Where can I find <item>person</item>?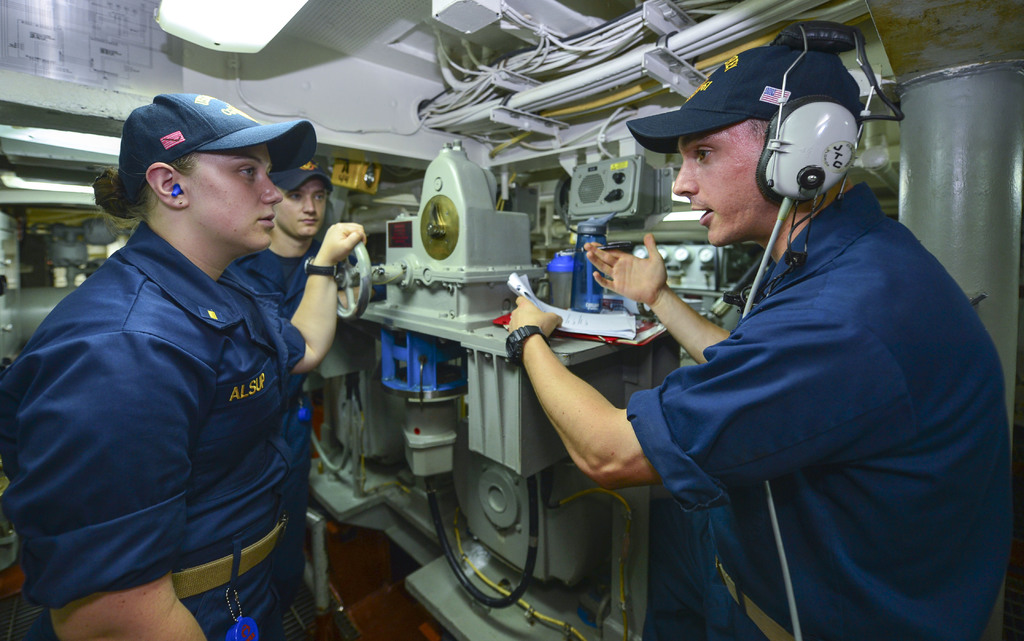
You can find it at select_region(234, 156, 329, 624).
